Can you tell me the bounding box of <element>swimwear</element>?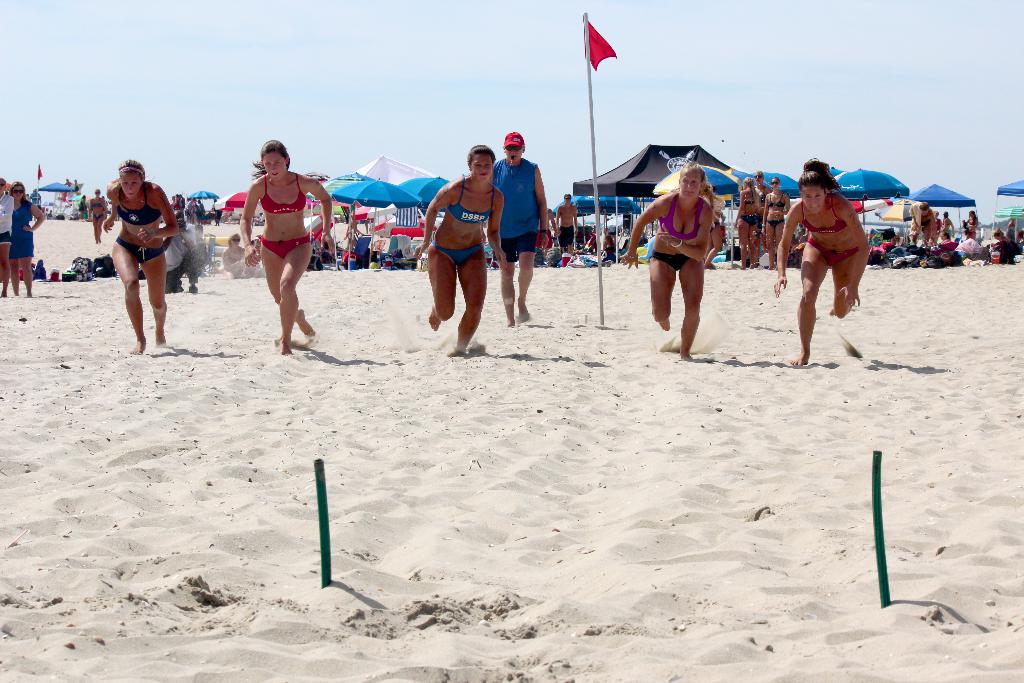
left=257, top=231, right=312, bottom=259.
